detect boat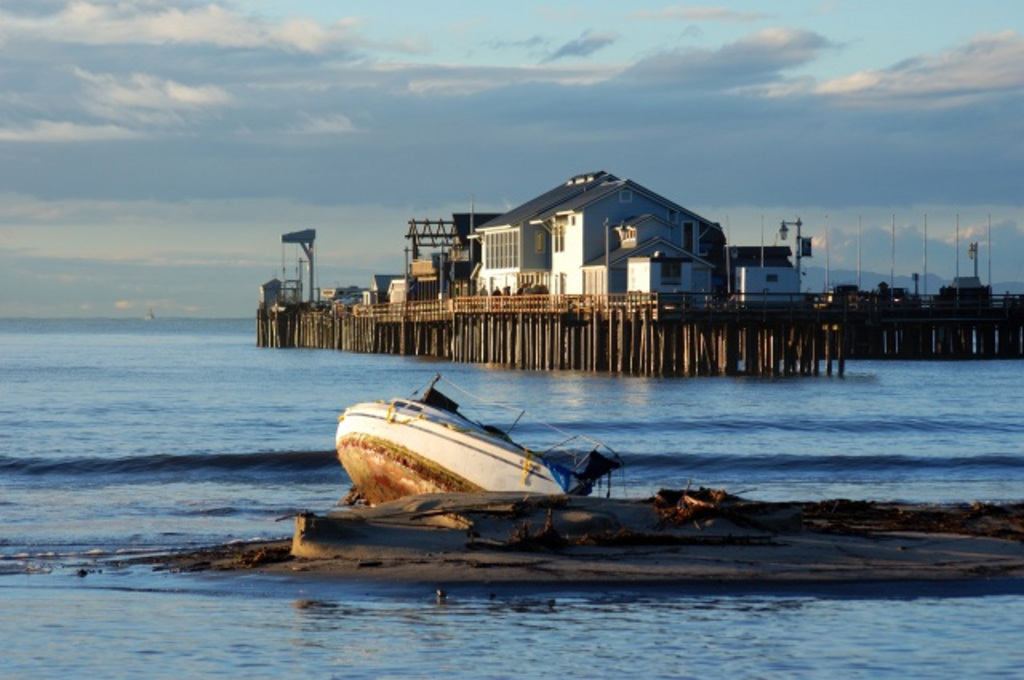
(left=320, top=376, right=602, bottom=512)
